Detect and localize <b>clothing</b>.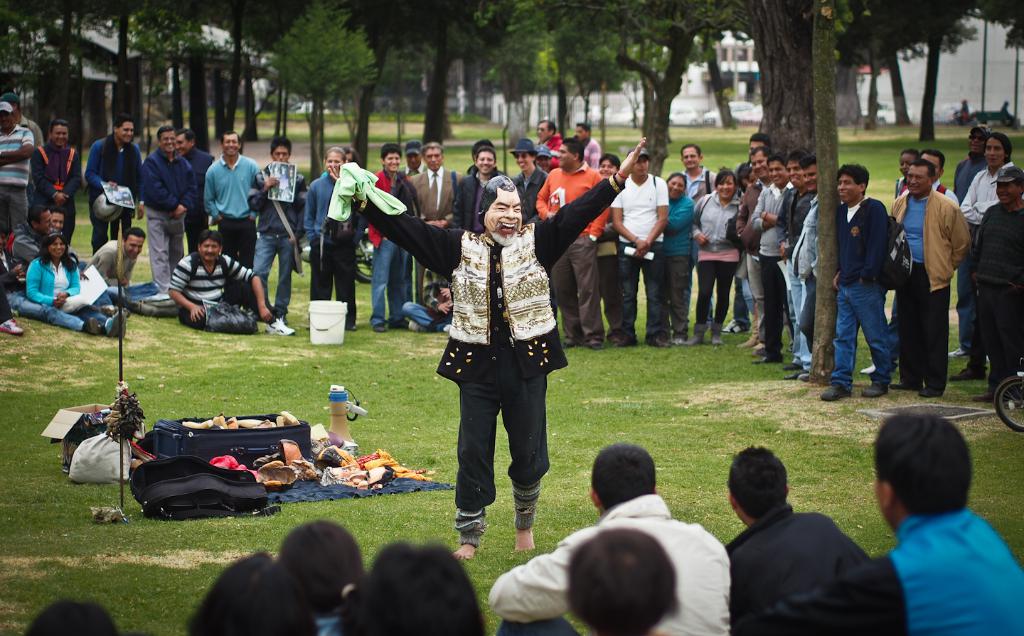
Localized at box(831, 292, 902, 384).
